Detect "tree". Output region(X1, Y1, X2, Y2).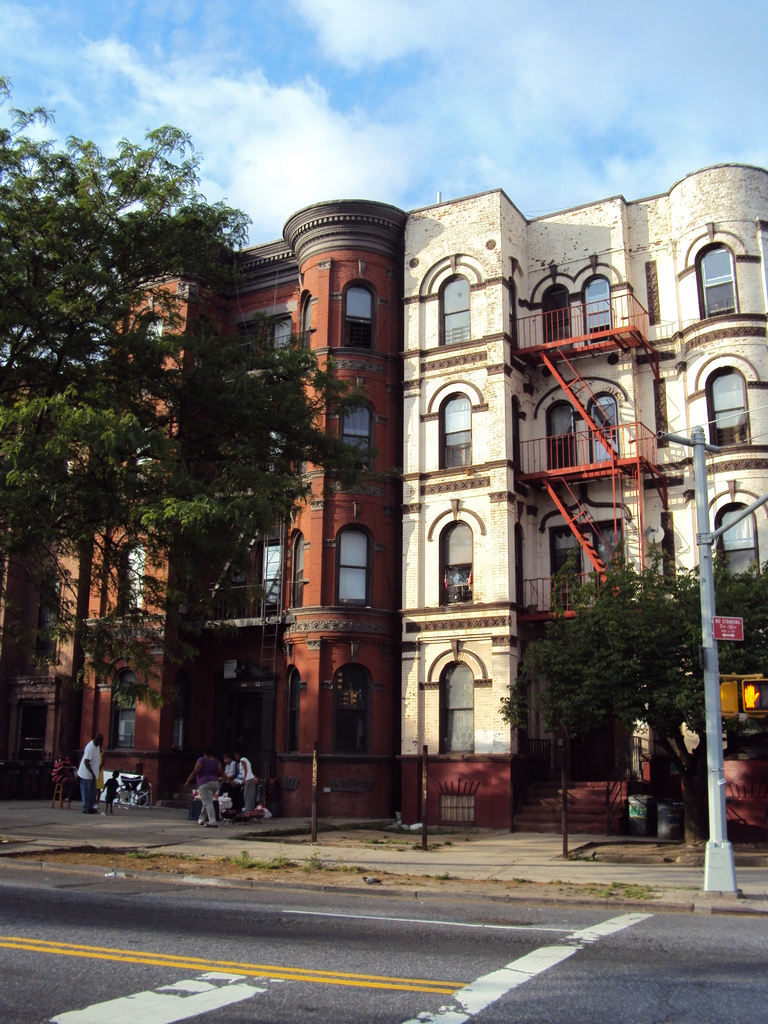
region(0, 68, 394, 817).
